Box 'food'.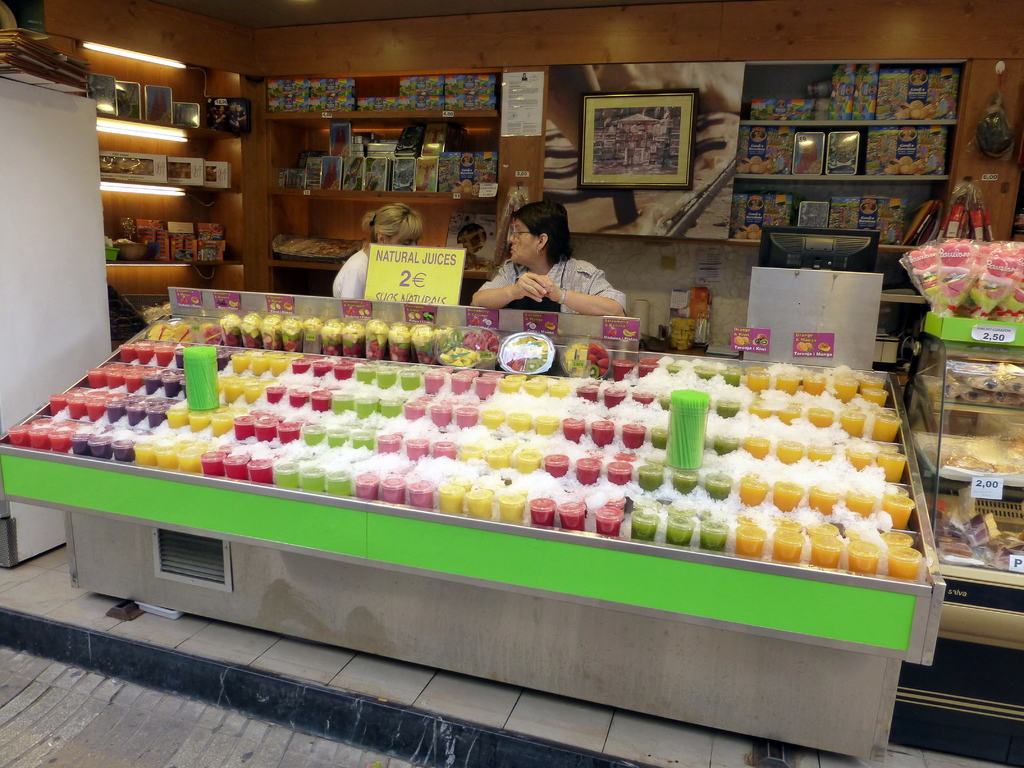
[left=805, top=340, right=813, bottom=349].
